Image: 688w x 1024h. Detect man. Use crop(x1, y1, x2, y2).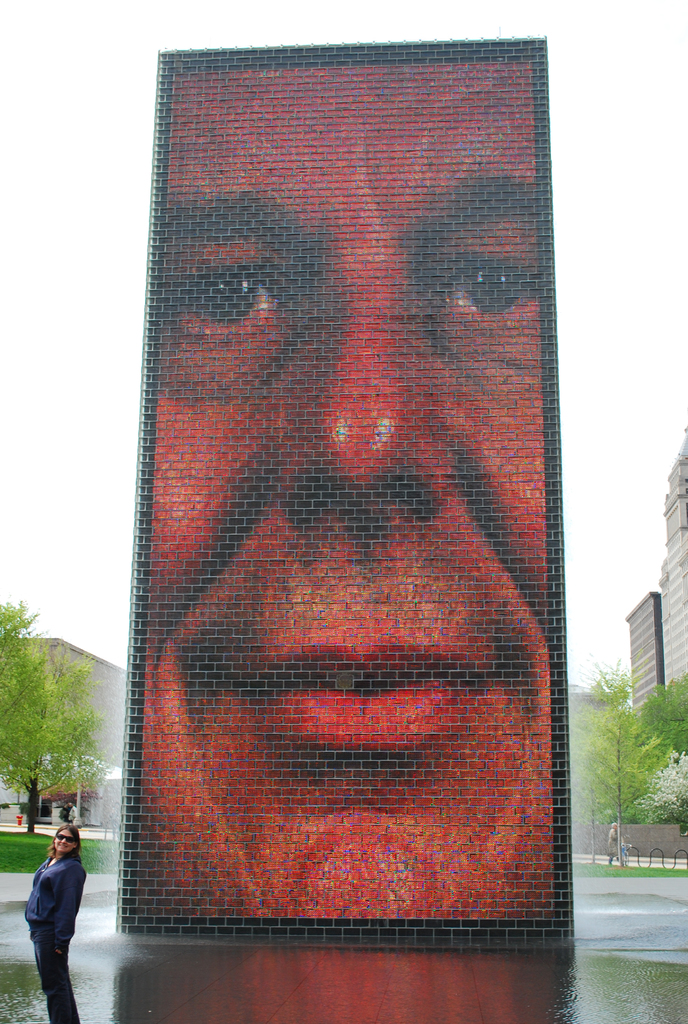
crop(134, 68, 539, 927).
